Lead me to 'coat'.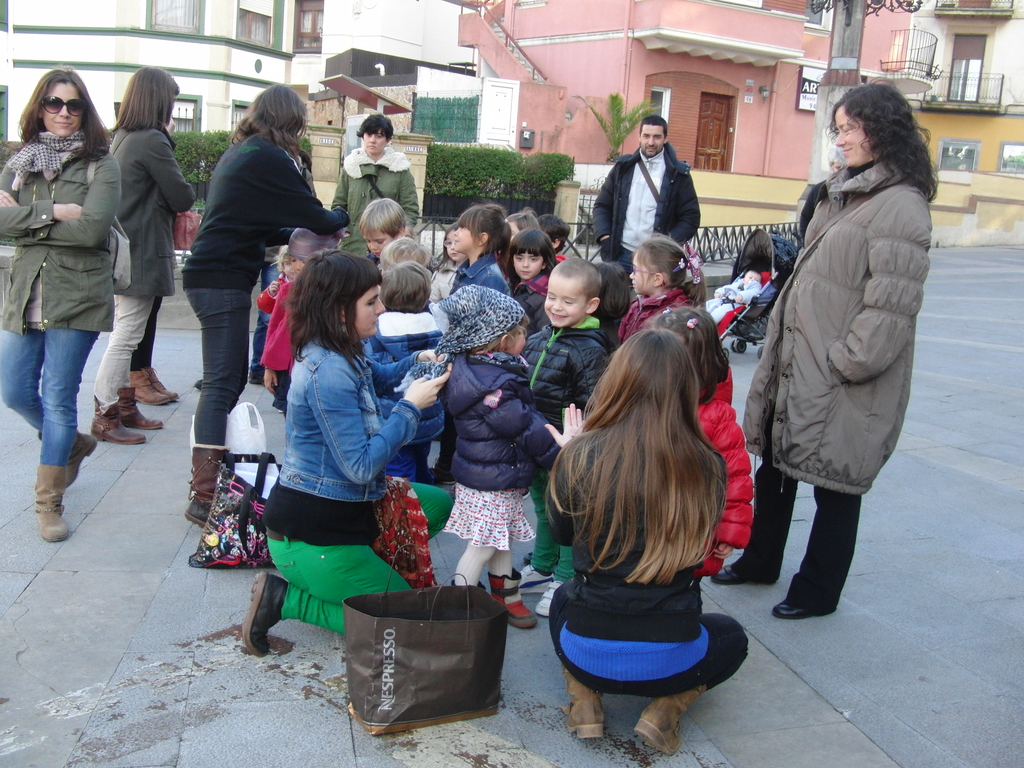
Lead to (1,132,132,351).
